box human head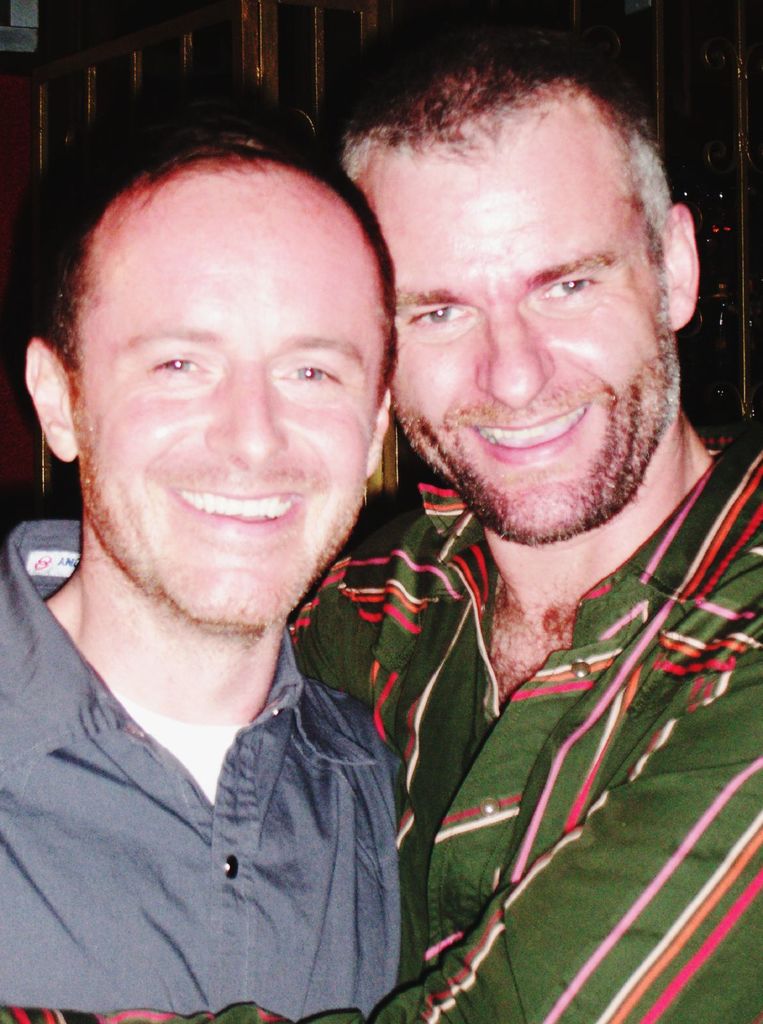
(307, 56, 701, 547)
